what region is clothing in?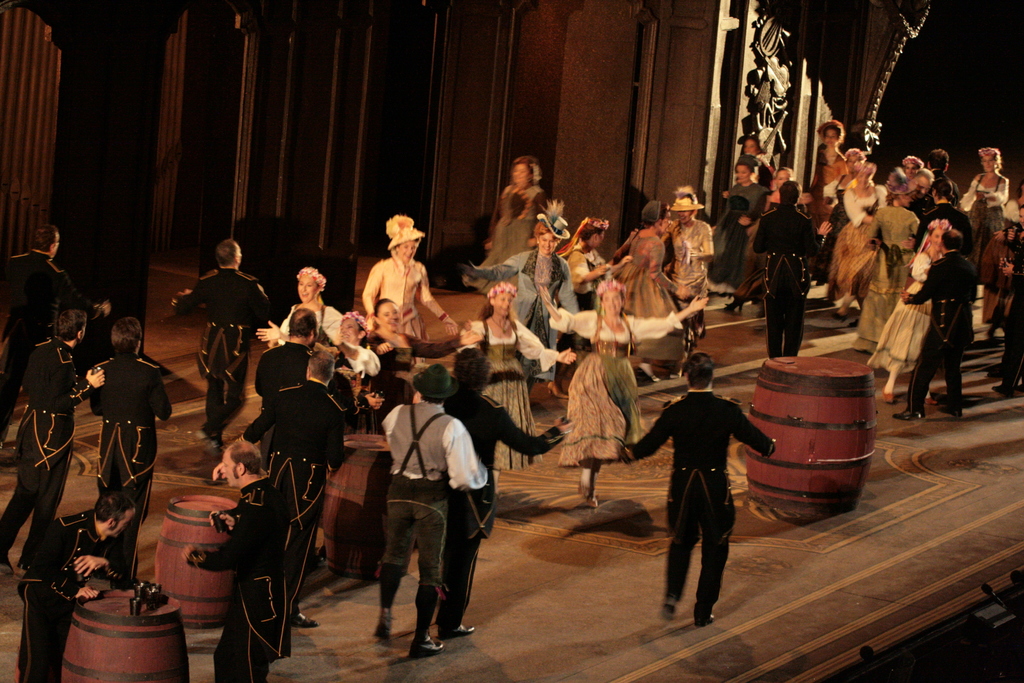
(439, 386, 563, 621).
